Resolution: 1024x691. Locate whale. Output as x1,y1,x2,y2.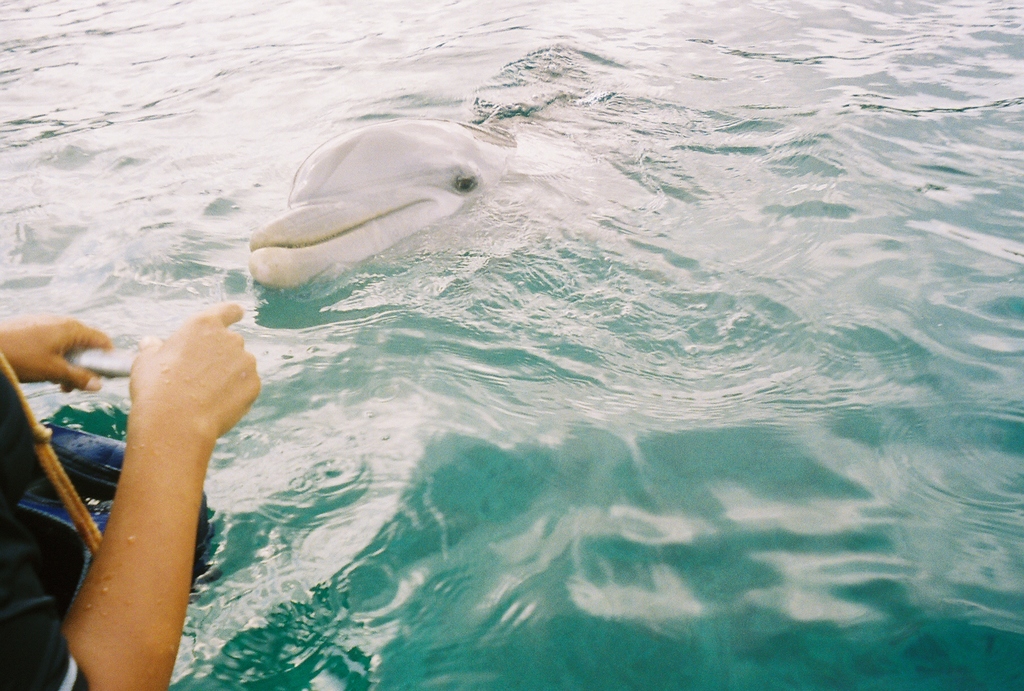
246,111,511,289.
